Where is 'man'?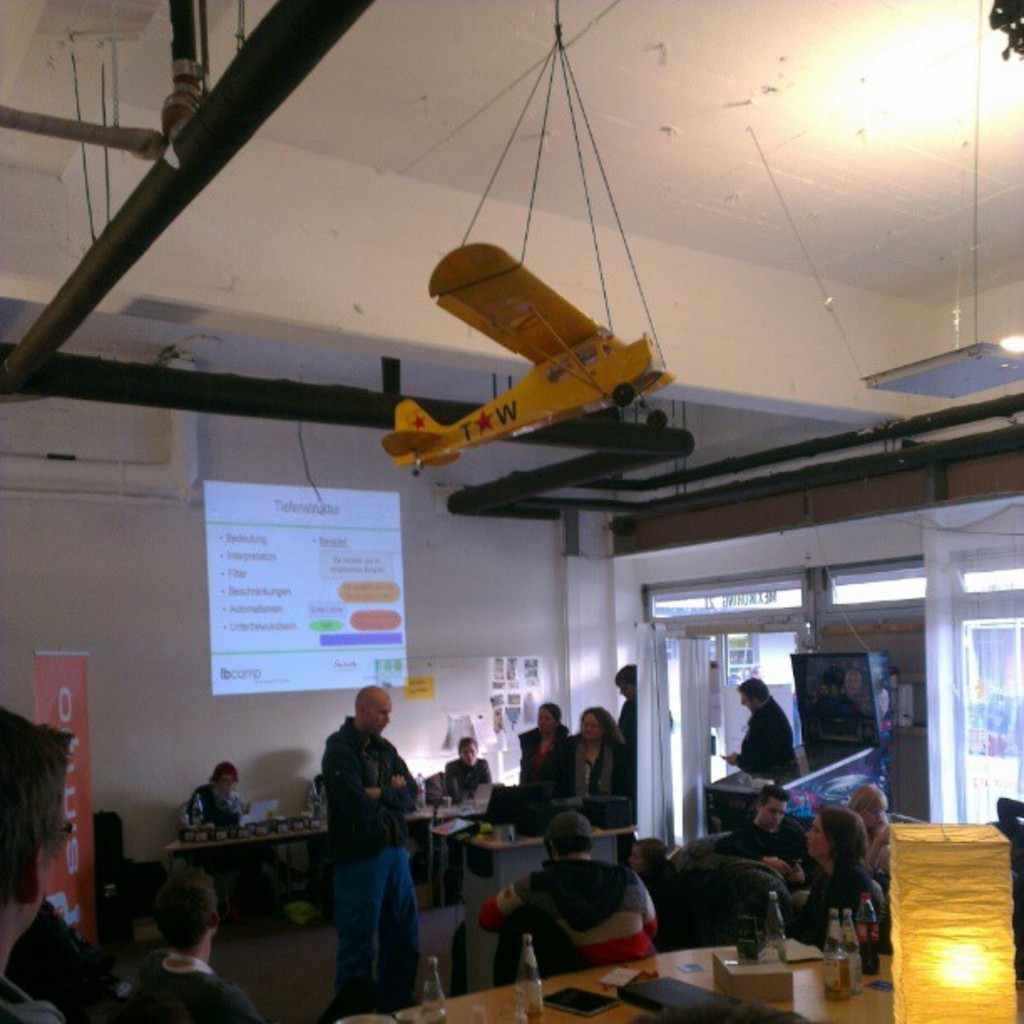
detection(0, 704, 80, 1022).
